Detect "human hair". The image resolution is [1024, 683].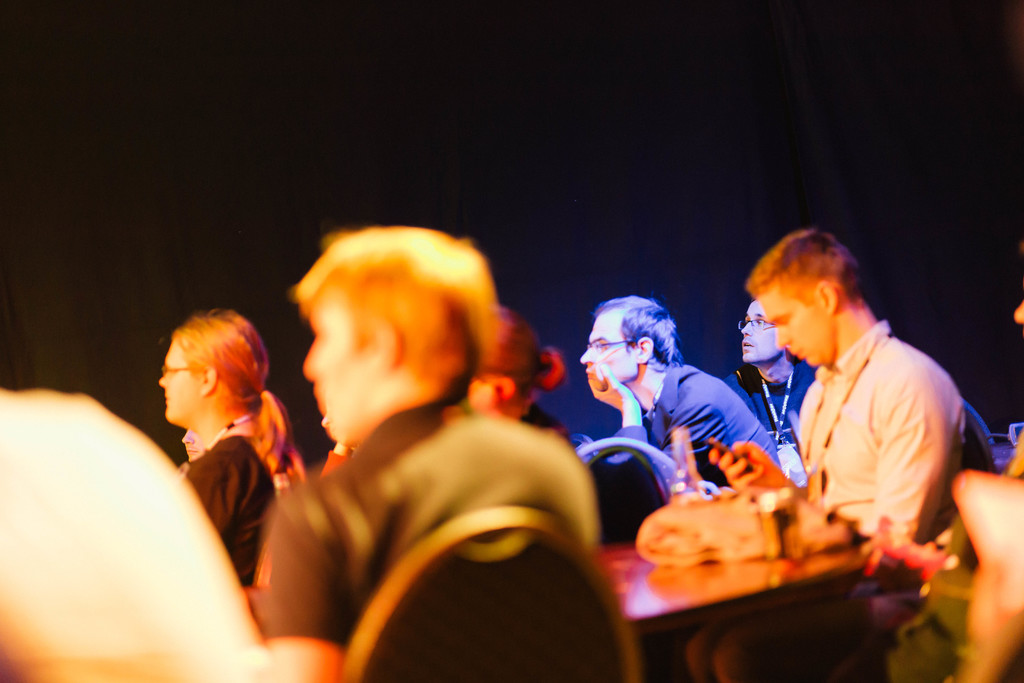
left=492, top=308, right=570, bottom=398.
